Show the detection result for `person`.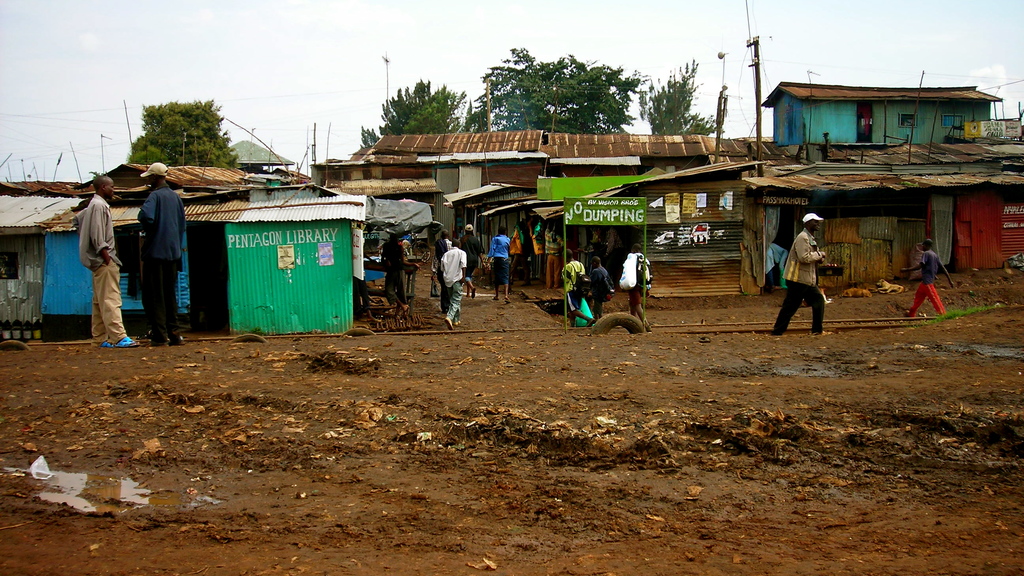
81,171,141,347.
